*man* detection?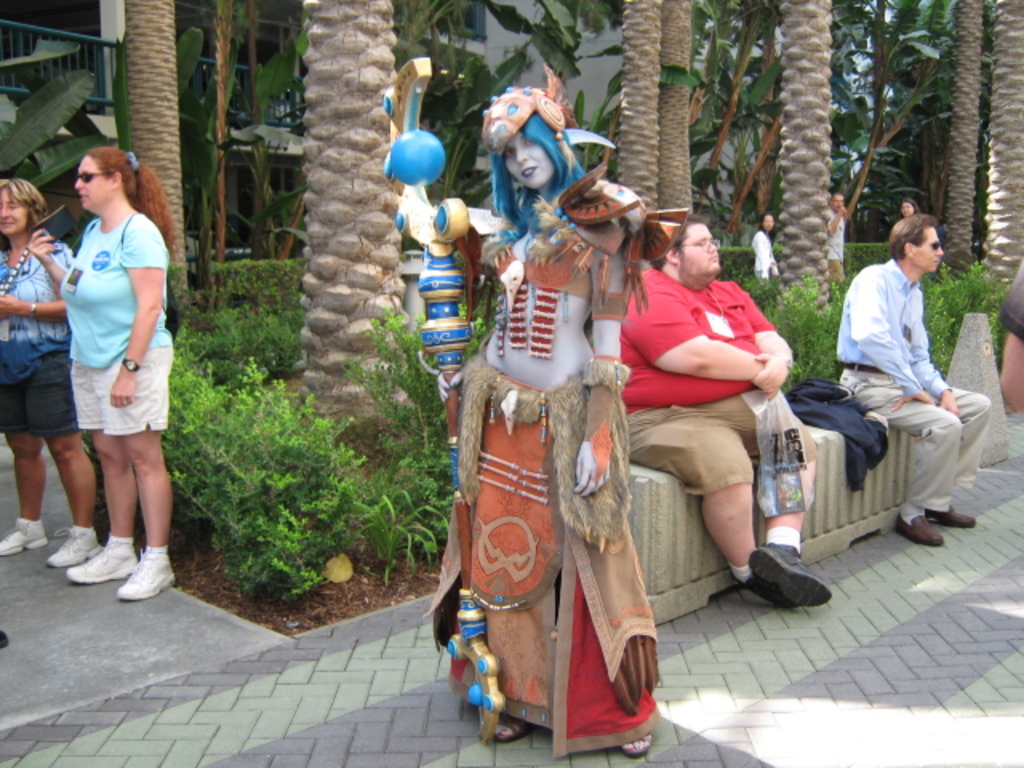
600:211:827:656
